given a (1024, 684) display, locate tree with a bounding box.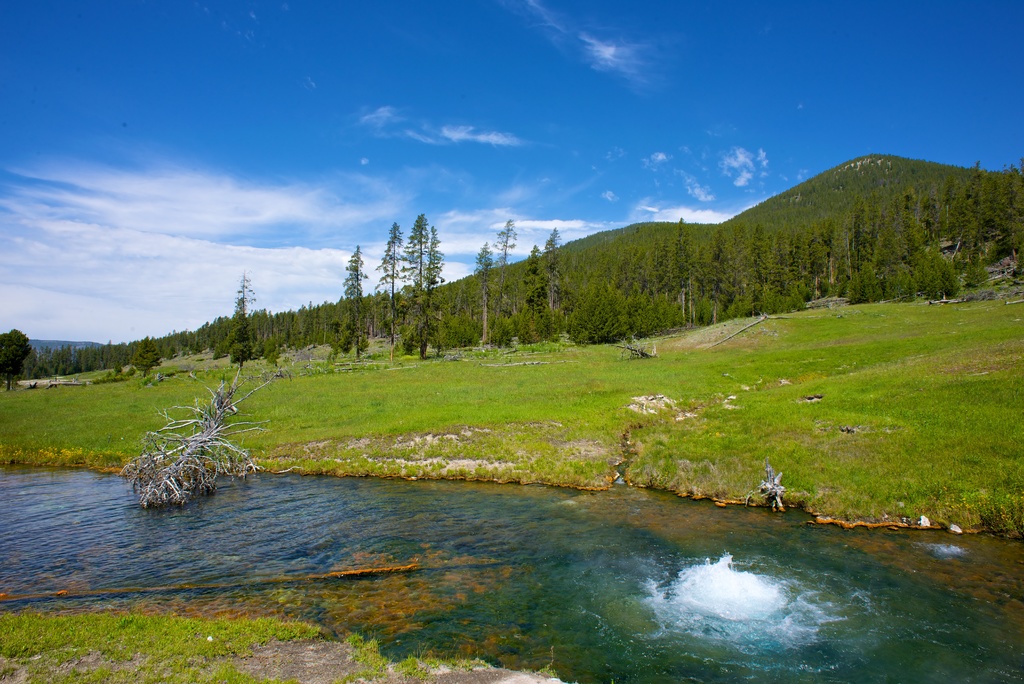
Located: x1=538 y1=220 x2=570 y2=322.
